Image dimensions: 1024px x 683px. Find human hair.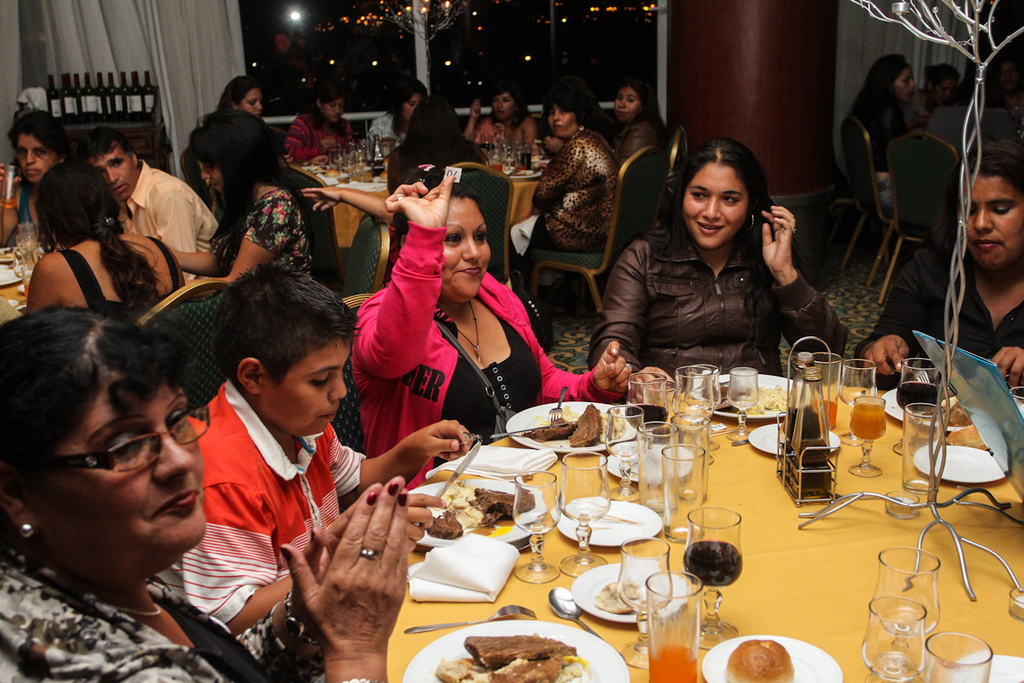
left=311, top=80, right=345, bottom=105.
